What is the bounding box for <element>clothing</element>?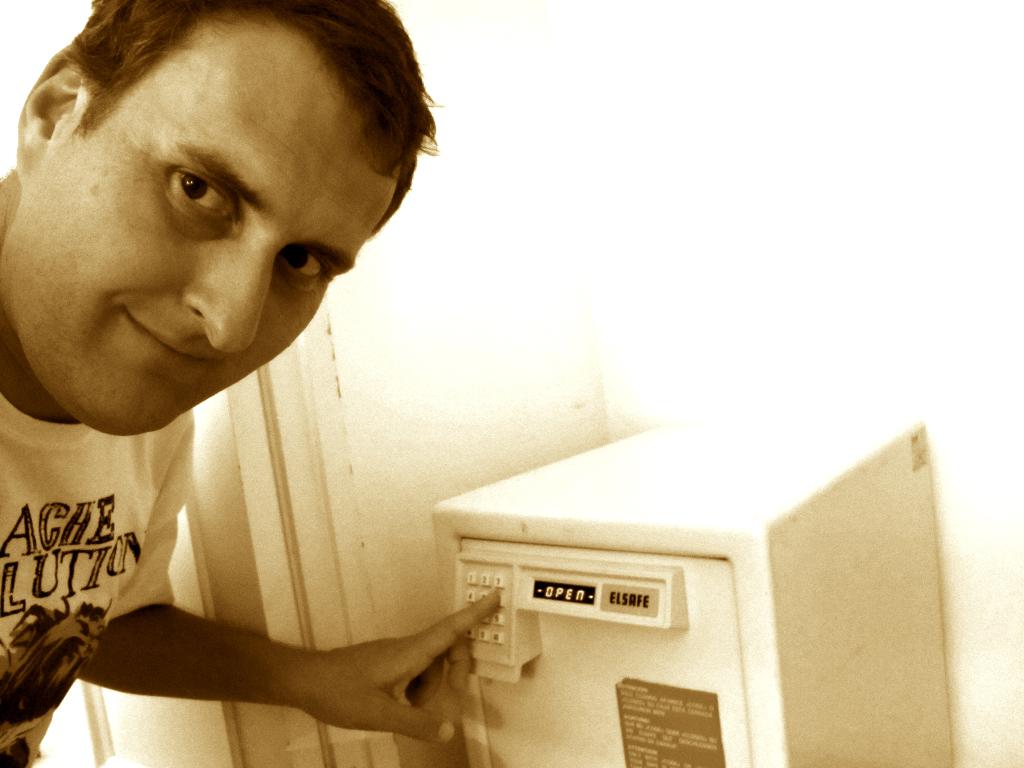
(0,408,195,767).
